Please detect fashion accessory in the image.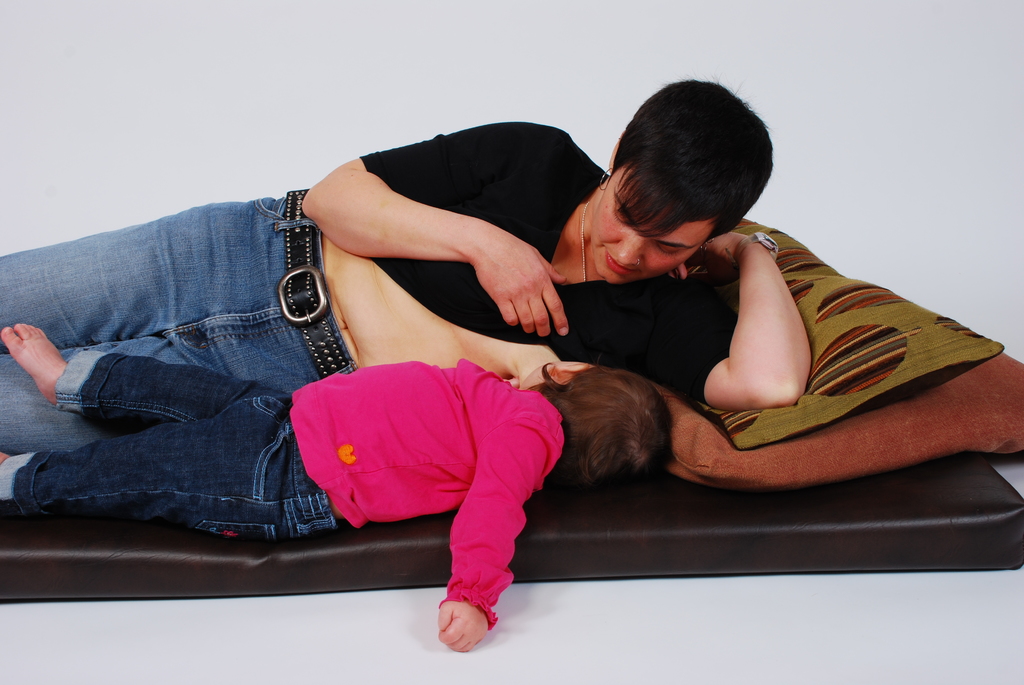
[left=733, top=226, right=781, bottom=268].
